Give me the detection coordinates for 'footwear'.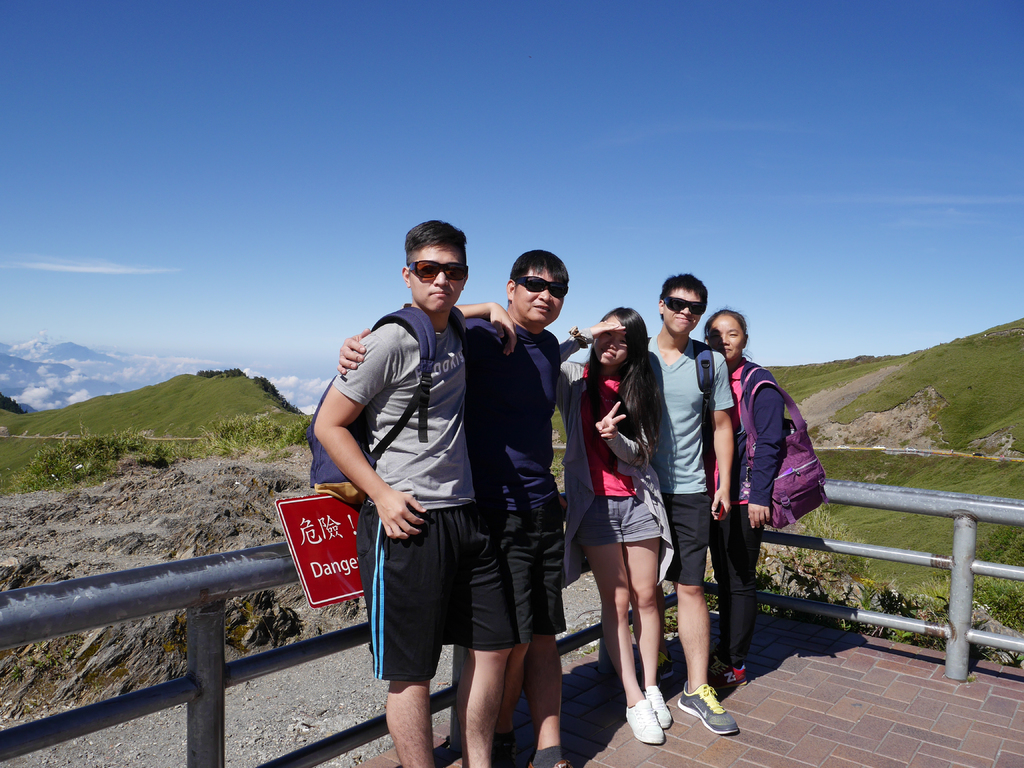
l=650, t=689, r=670, b=728.
